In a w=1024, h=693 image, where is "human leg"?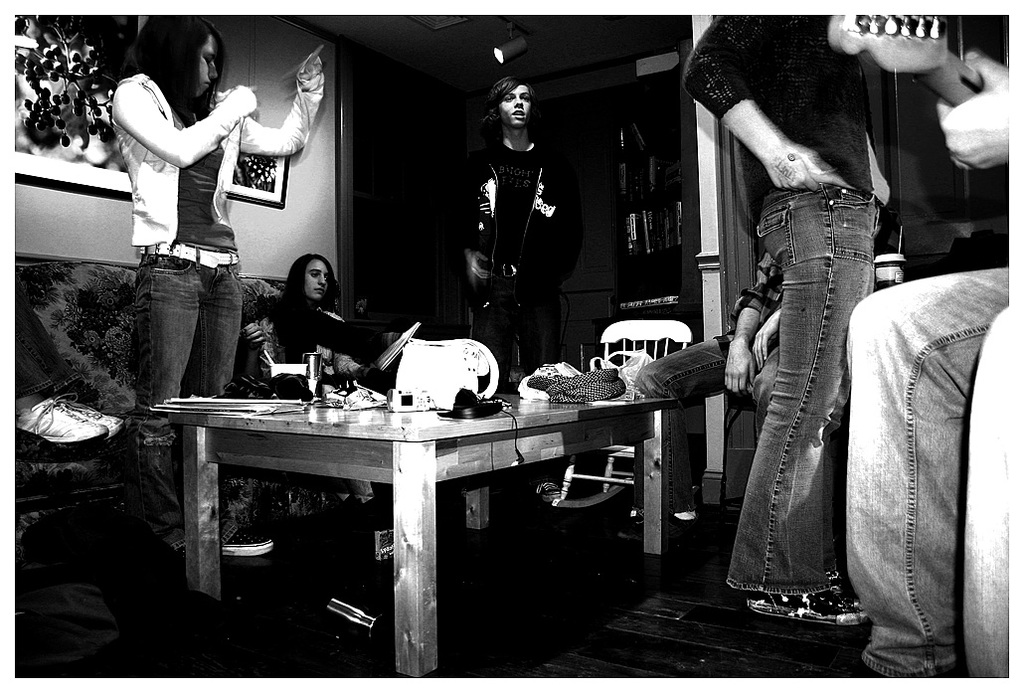
{"x1": 634, "y1": 342, "x2": 728, "y2": 523}.
